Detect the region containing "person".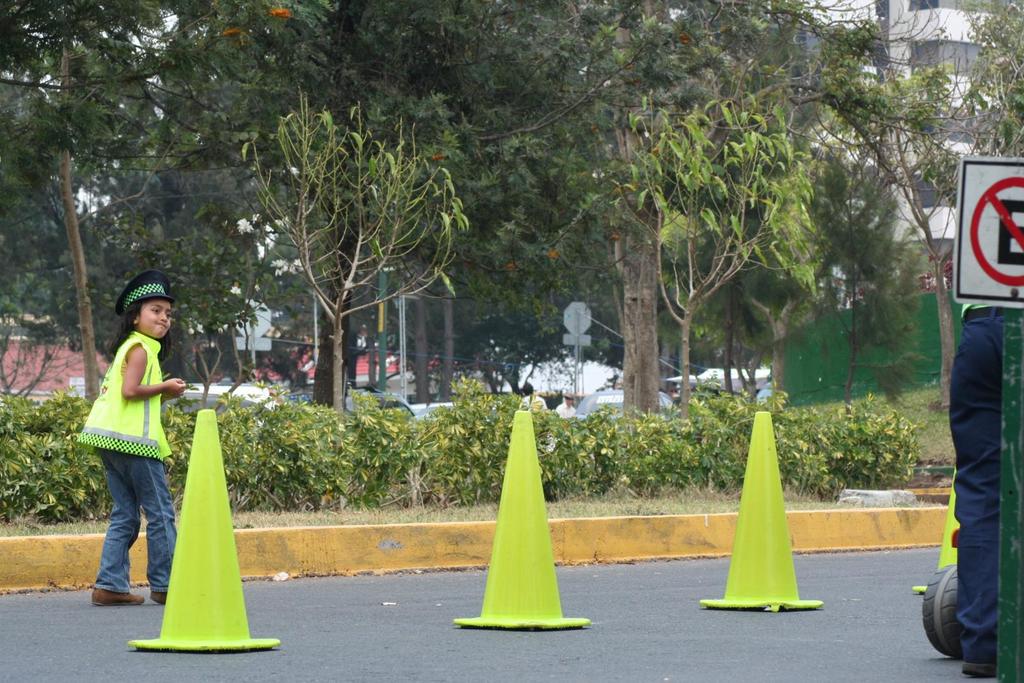
79, 280, 178, 618.
